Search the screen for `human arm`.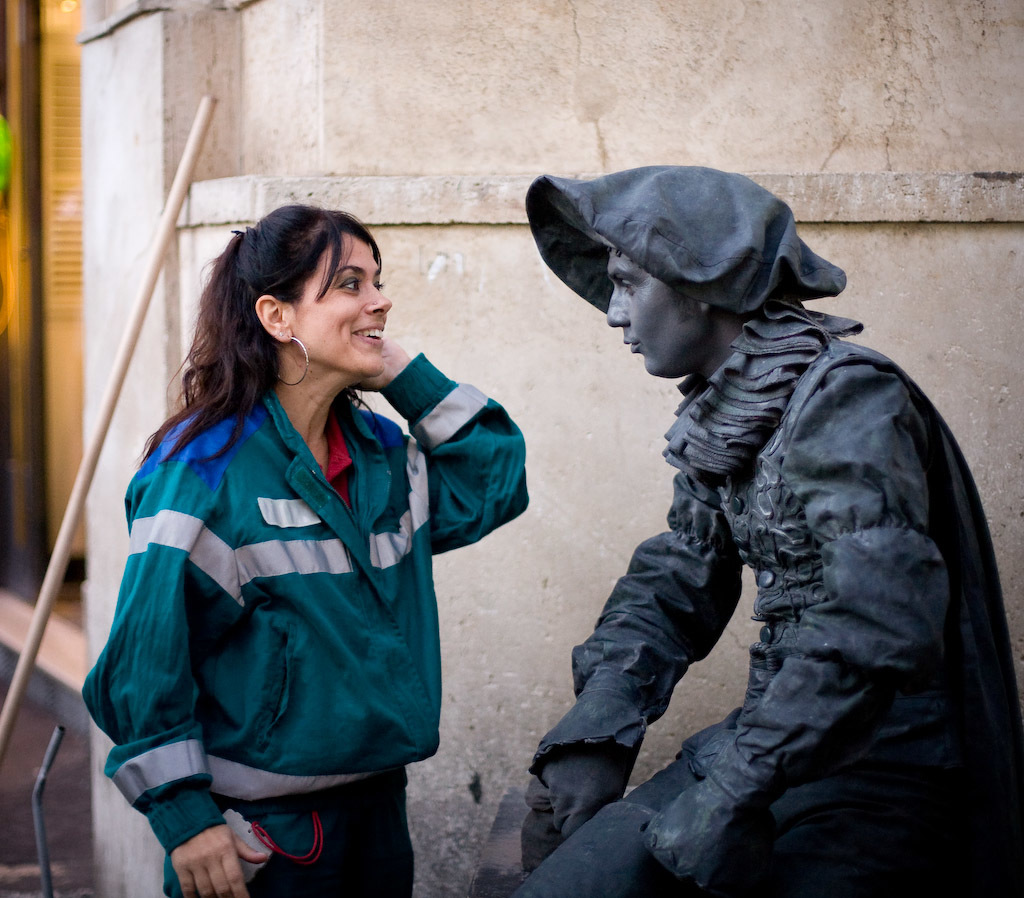
Found at Rect(511, 465, 736, 866).
